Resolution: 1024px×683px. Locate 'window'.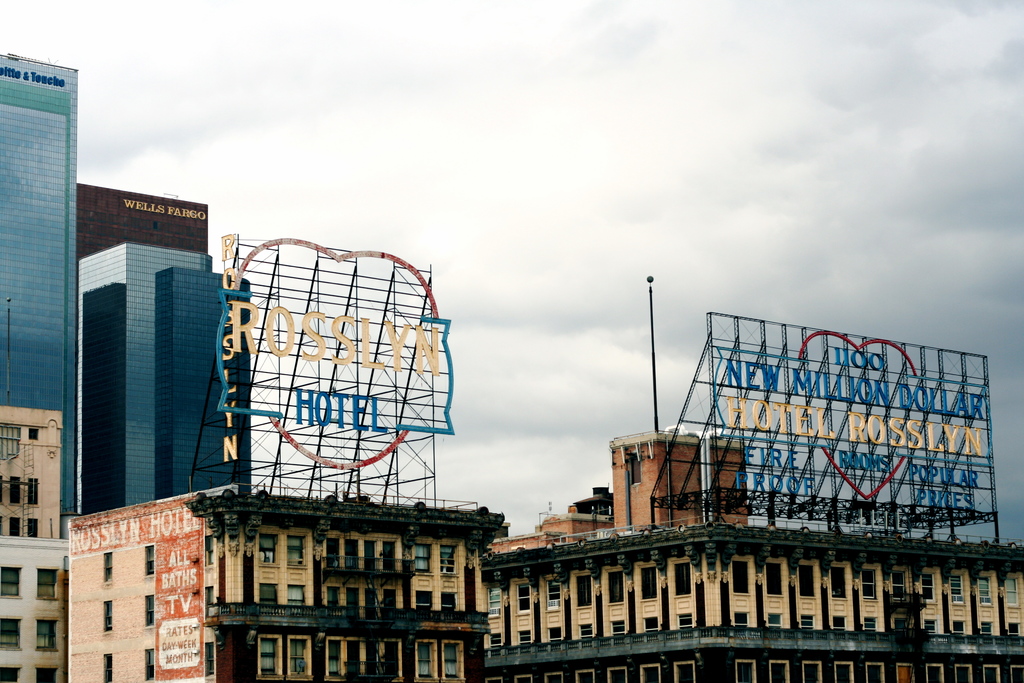
bbox=(35, 567, 59, 600).
